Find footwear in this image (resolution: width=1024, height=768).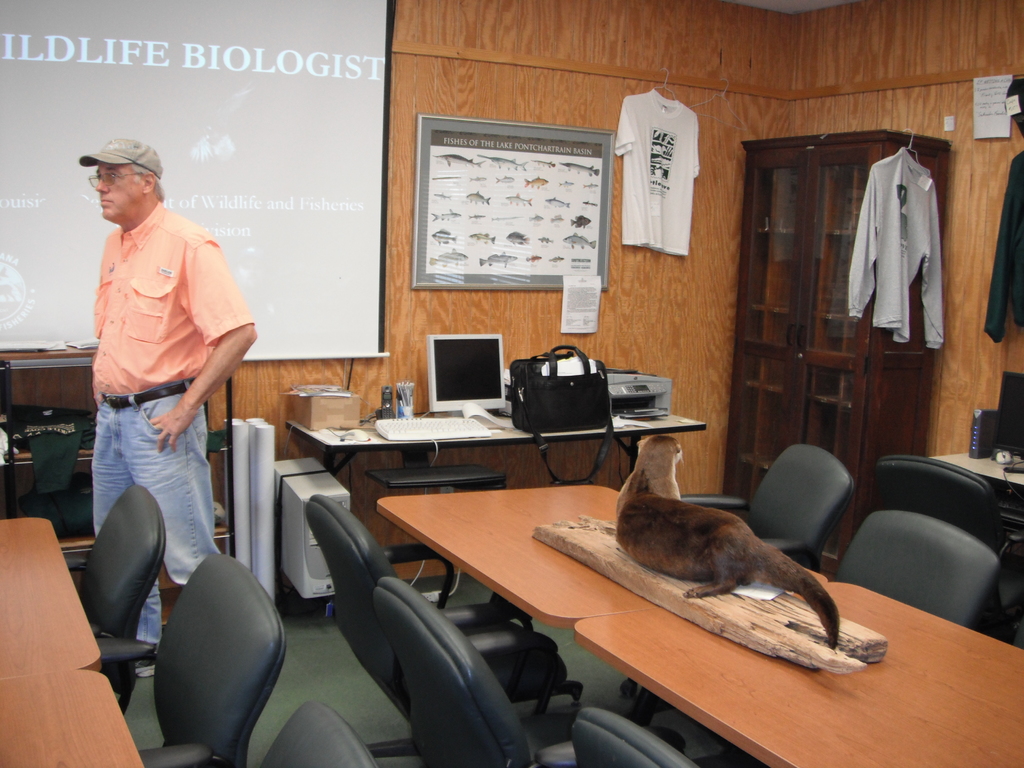
box(136, 653, 157, 682).
